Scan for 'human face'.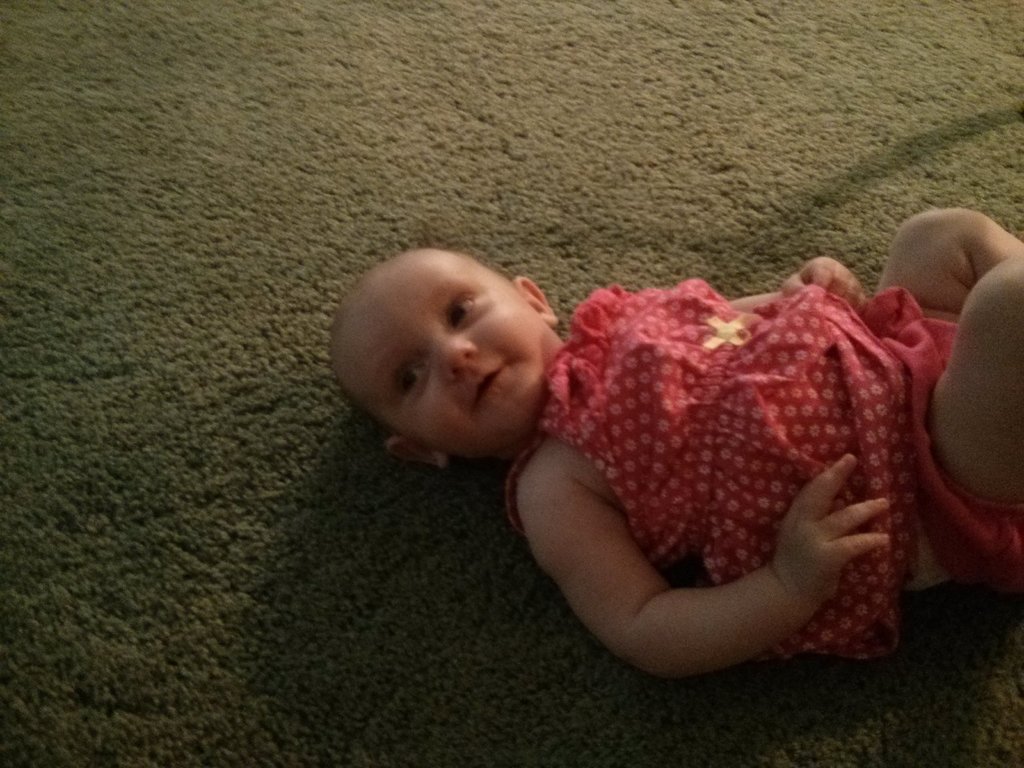
Scan result: <box>342,246,544,458</box>.
